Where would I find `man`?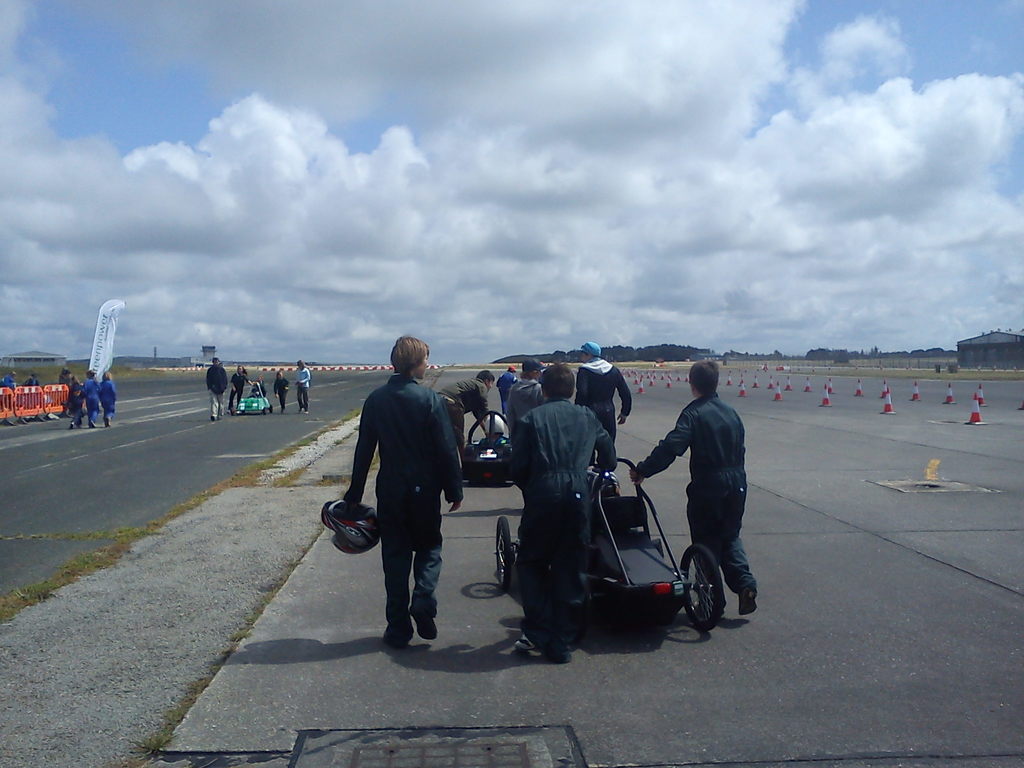
At 501,357,543,442.
